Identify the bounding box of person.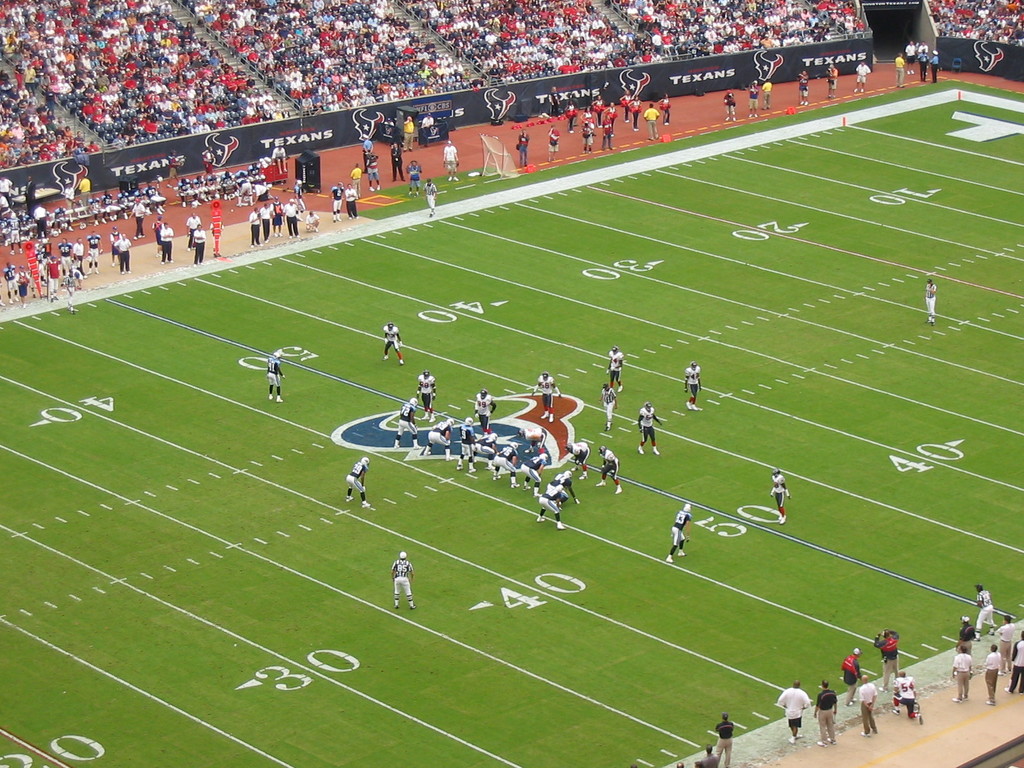
{"left": 391, "top": 550, "right": 417, "bottom": 614}.
